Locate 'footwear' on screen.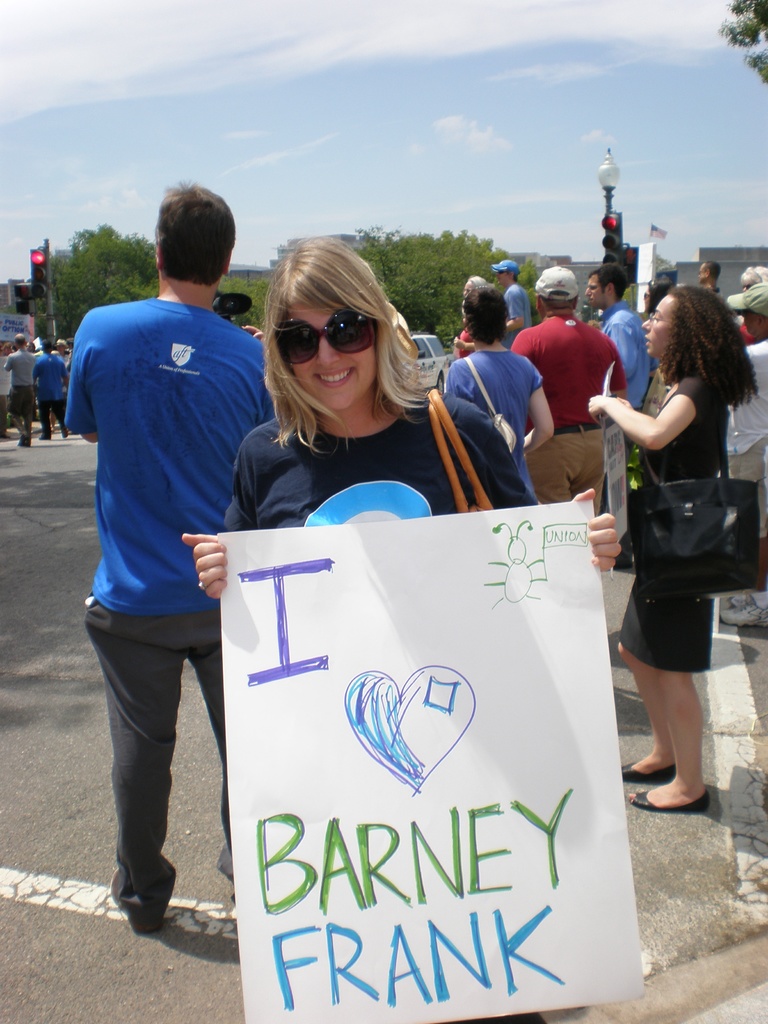
On screen at BBox(718, 602, 767, 630).
